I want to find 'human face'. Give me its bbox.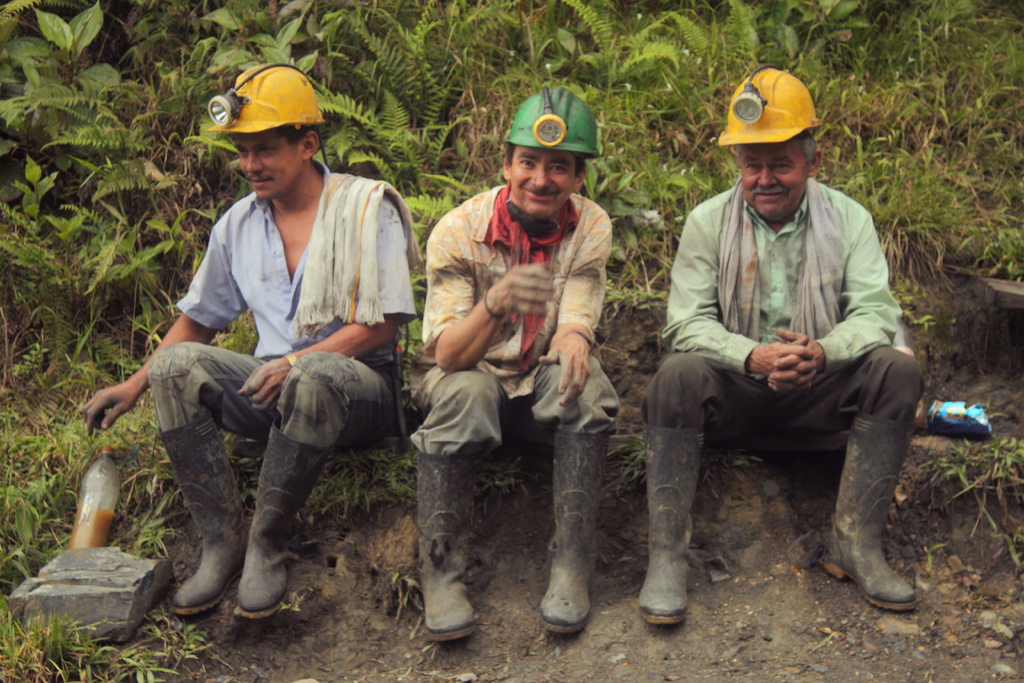
241,130,303,208.
